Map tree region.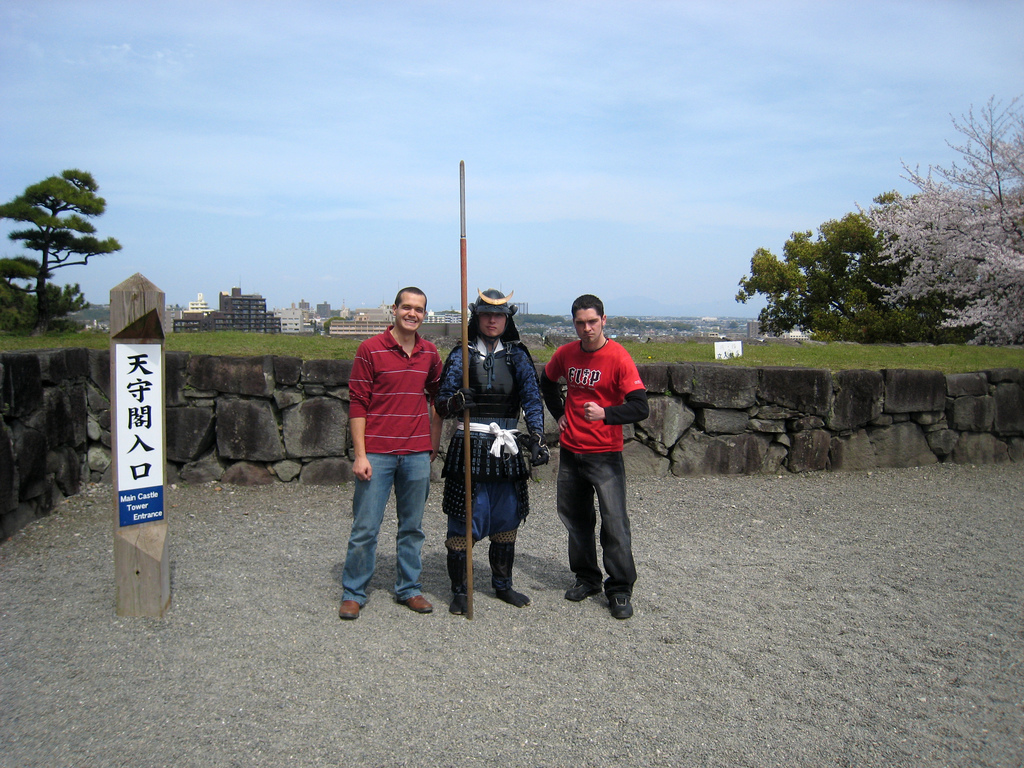
Mapped to region(852, 90, 1023, 346).
